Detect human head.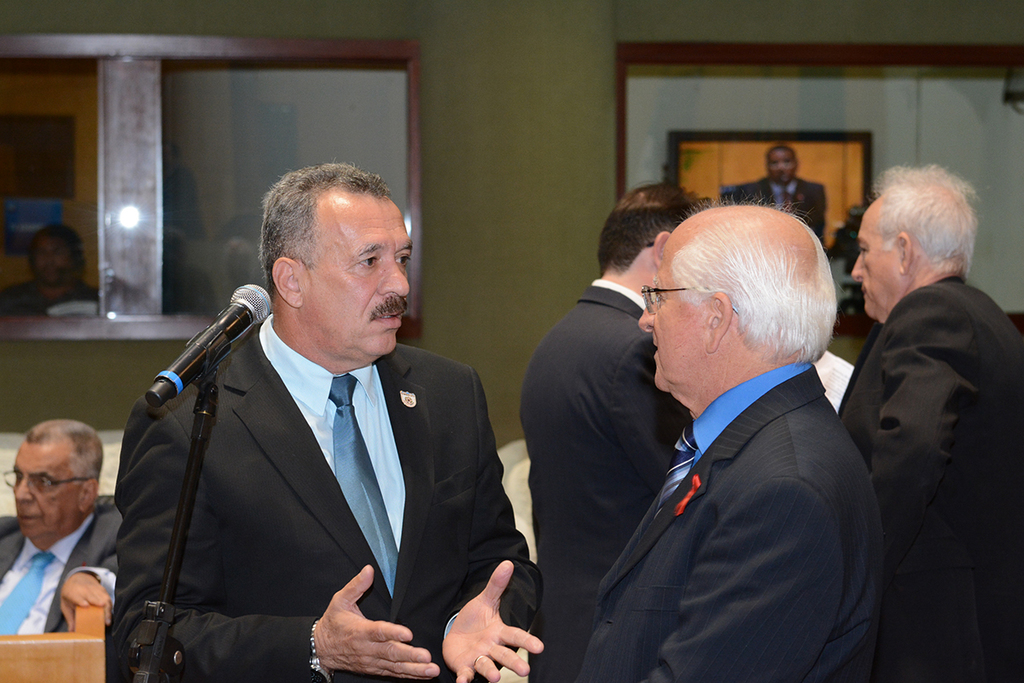
Detected at [left=766, top=149, right=799, bottom=183].
